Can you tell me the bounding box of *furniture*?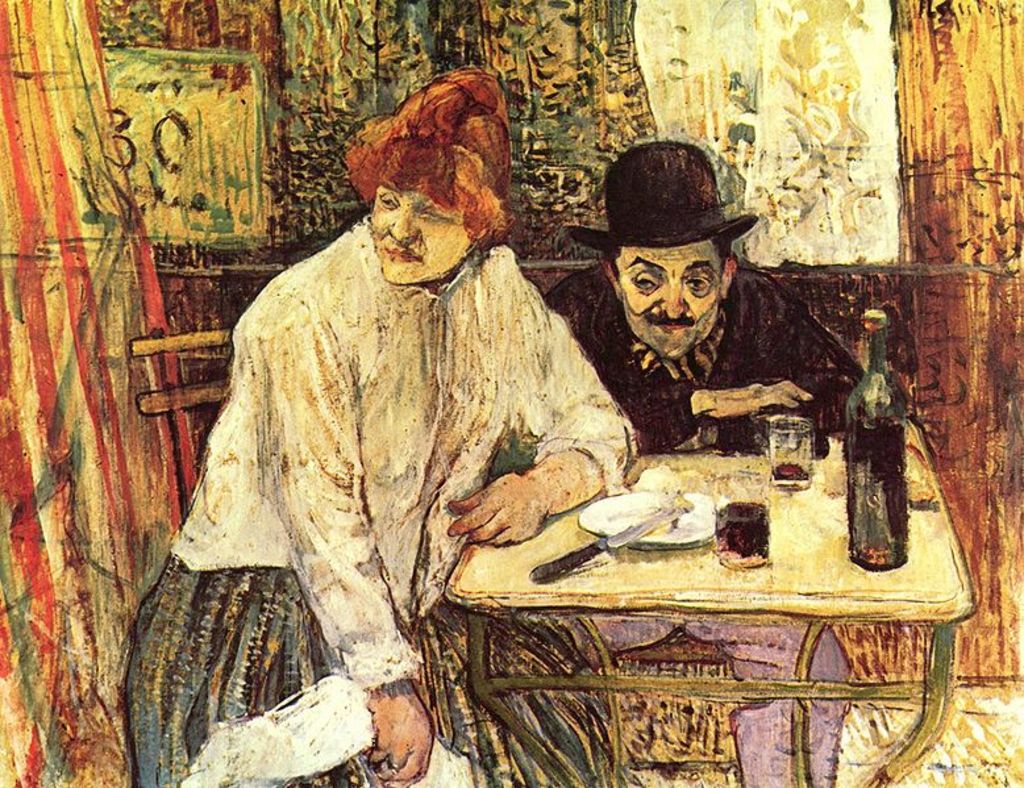
select_region(440, 420, 981, 787).
